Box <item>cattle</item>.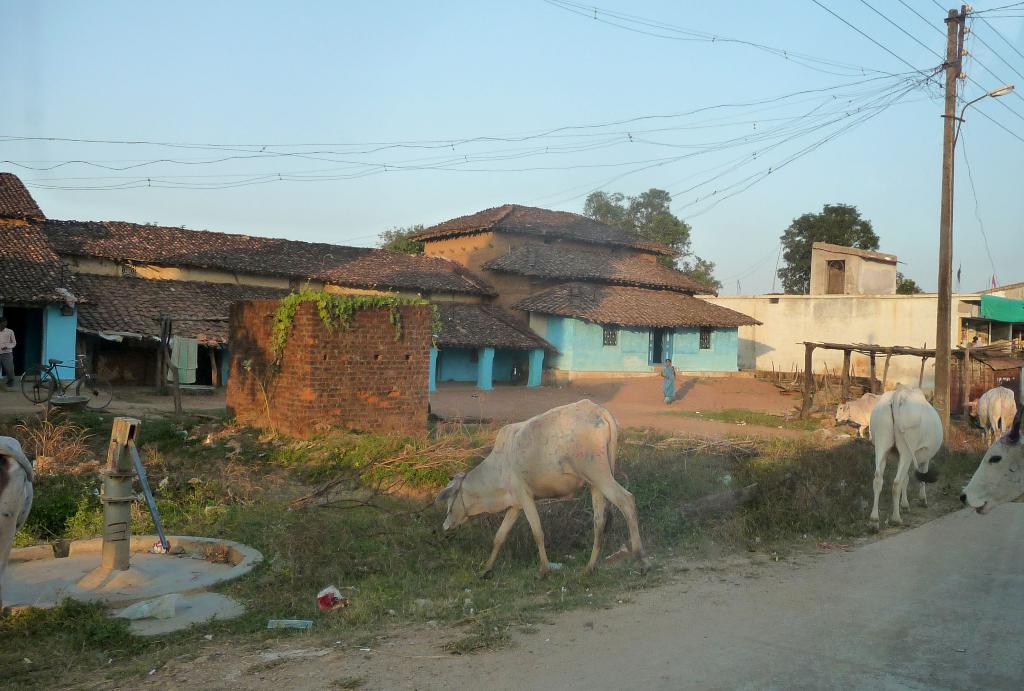
detection(866, 387, 946, 524).
